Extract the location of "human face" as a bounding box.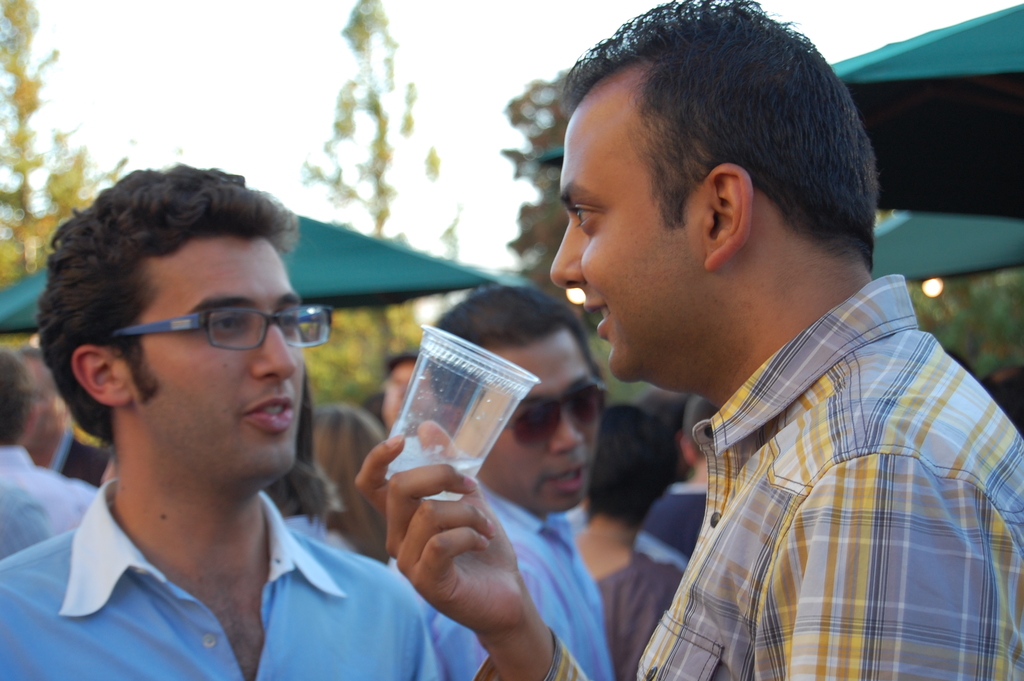
94,226,304,499.
